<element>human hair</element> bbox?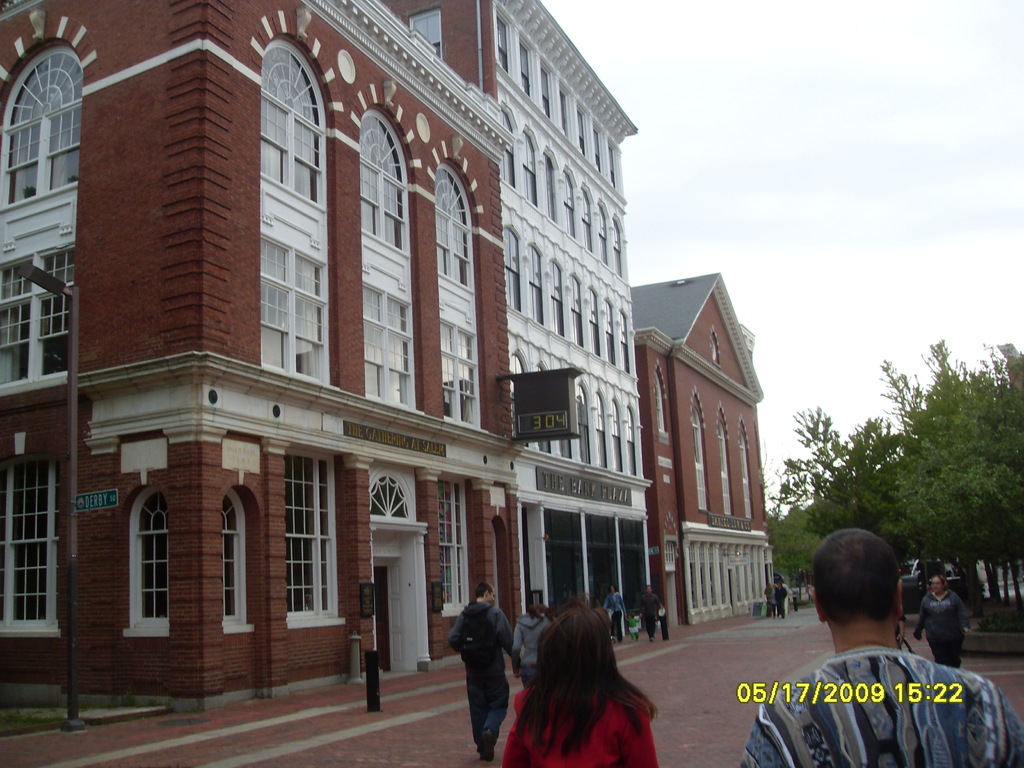
(516,613,669,767)
